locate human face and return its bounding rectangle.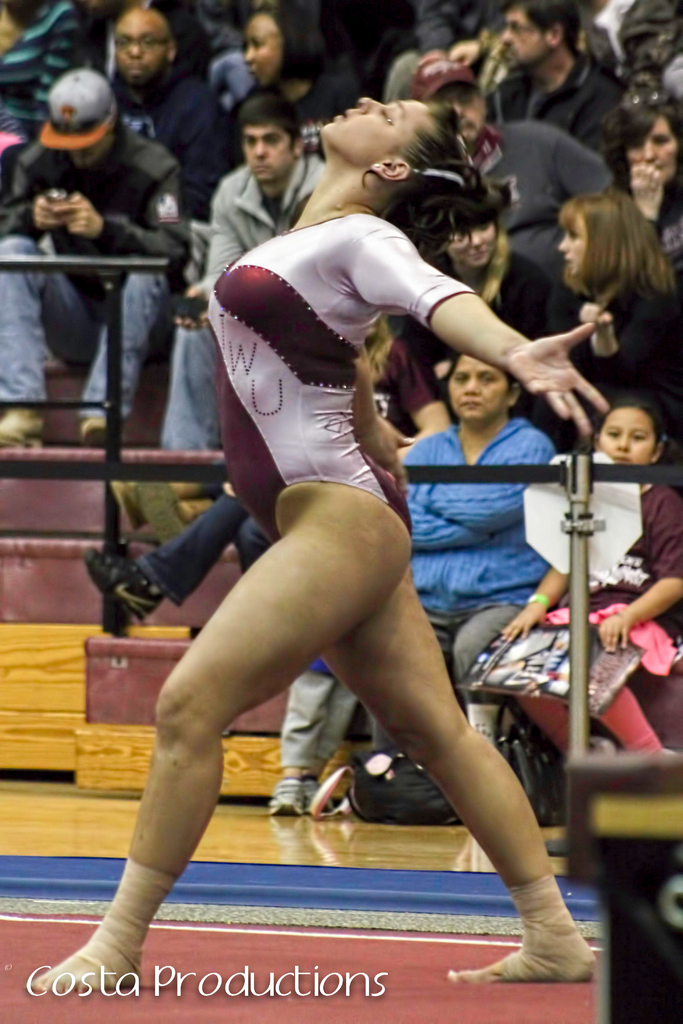
111/12/167/88.
